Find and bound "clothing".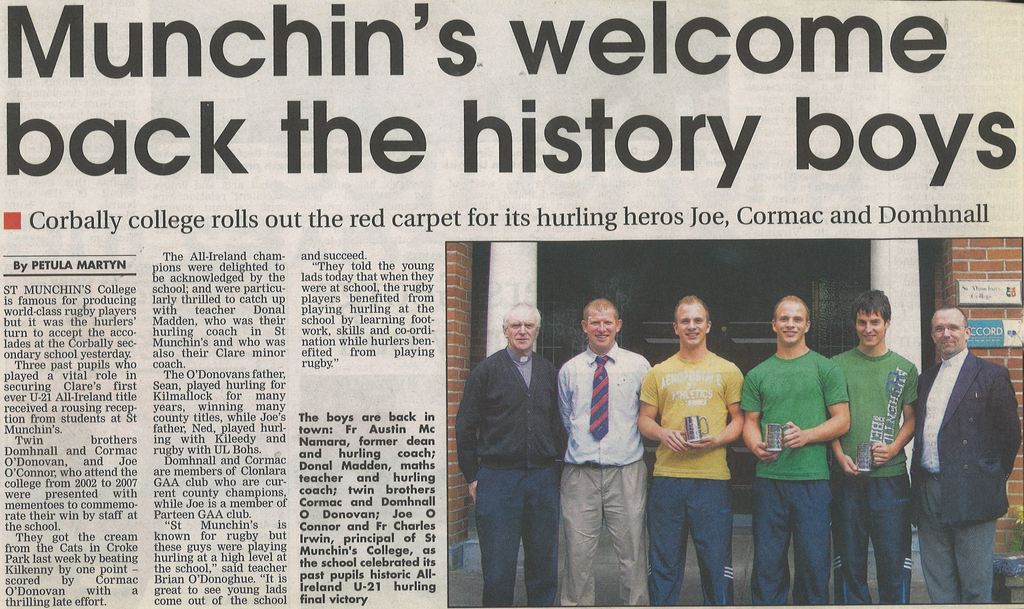
Bound: [834, 343, 898, 598].
